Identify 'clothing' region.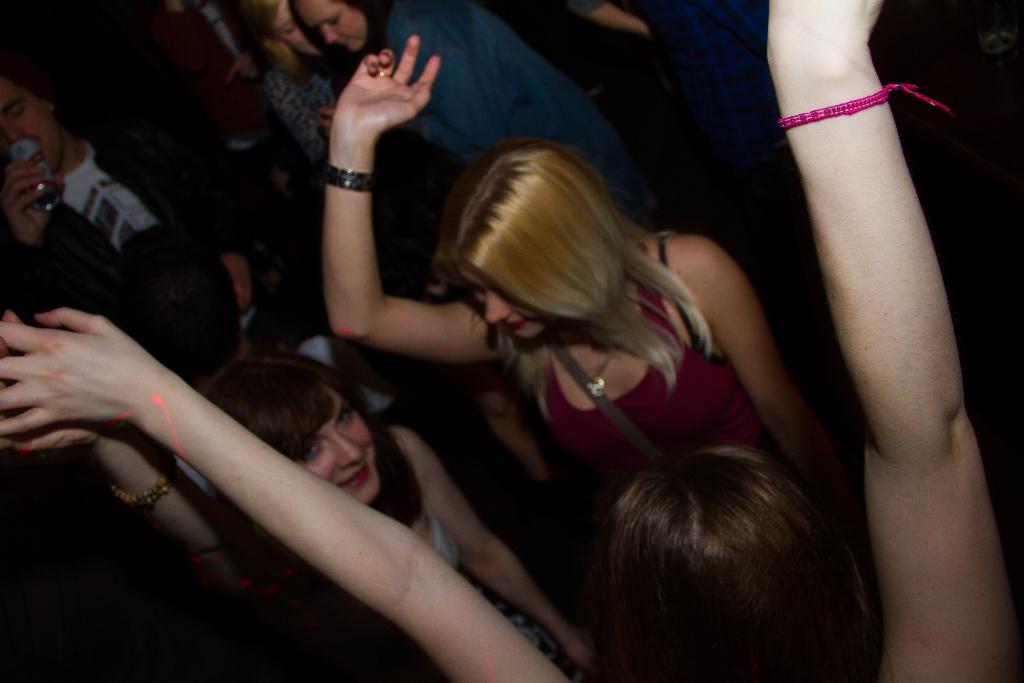
Region: locate(547, 242, 771, 506).
